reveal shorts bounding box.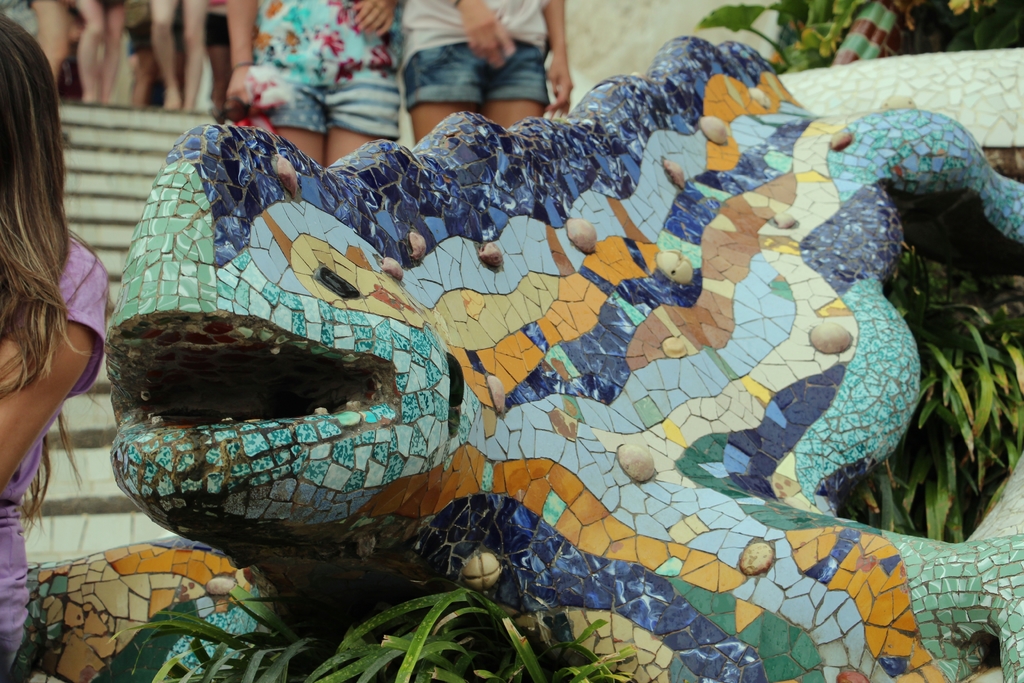
Revealed: x1=266, y1=76, x2=403, y2=140.
